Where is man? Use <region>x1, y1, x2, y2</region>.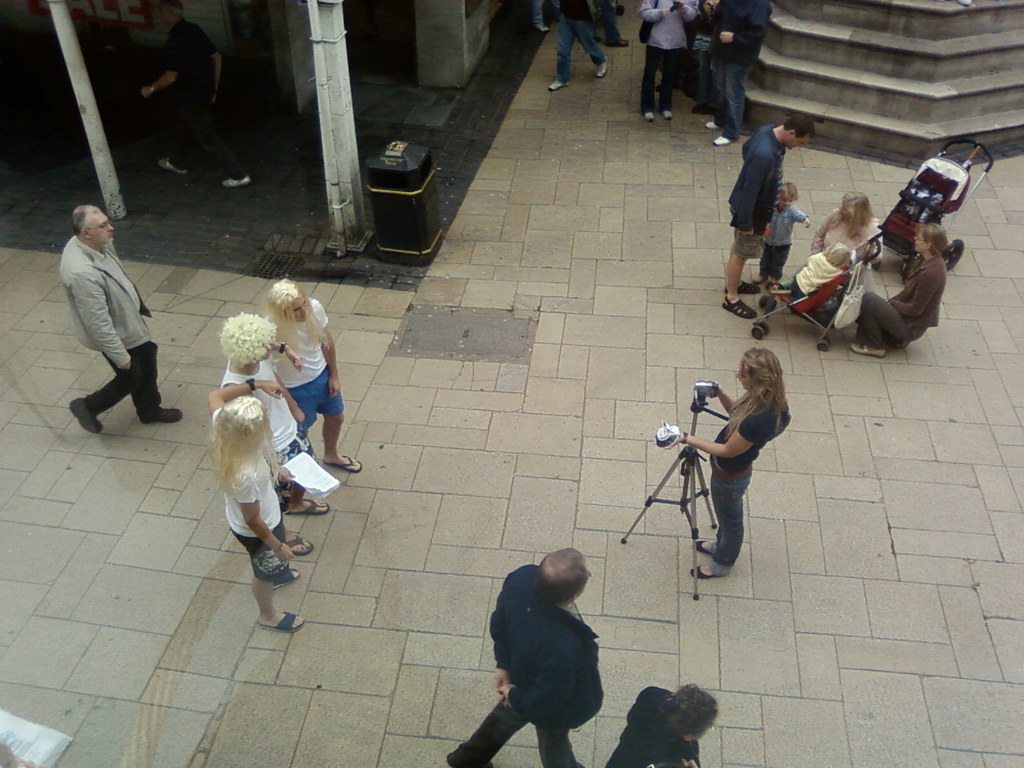
<region>727, 114, 814, 311</region>.
